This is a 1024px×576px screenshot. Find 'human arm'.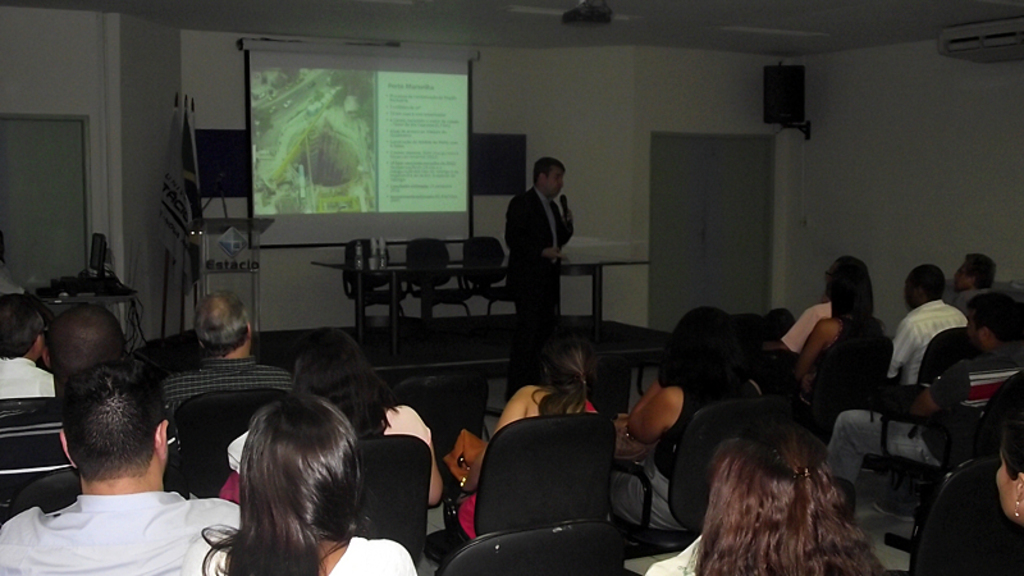
Bounding box: (x1=621, y1=372, x2=676, y2=443).
